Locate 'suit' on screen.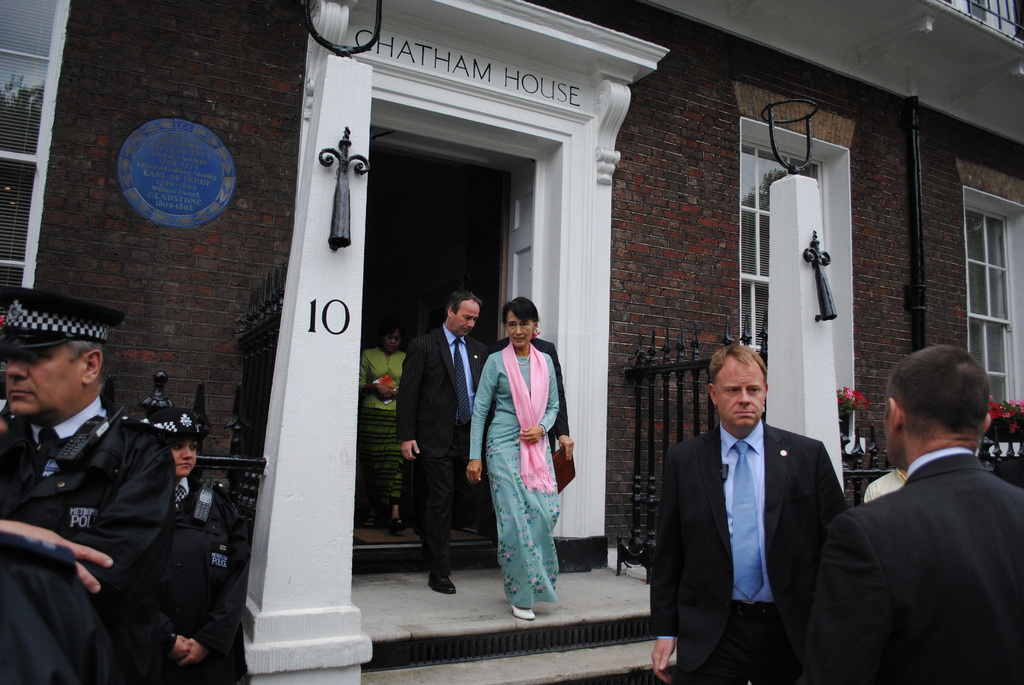
On screen at 804/446/1023/684.
